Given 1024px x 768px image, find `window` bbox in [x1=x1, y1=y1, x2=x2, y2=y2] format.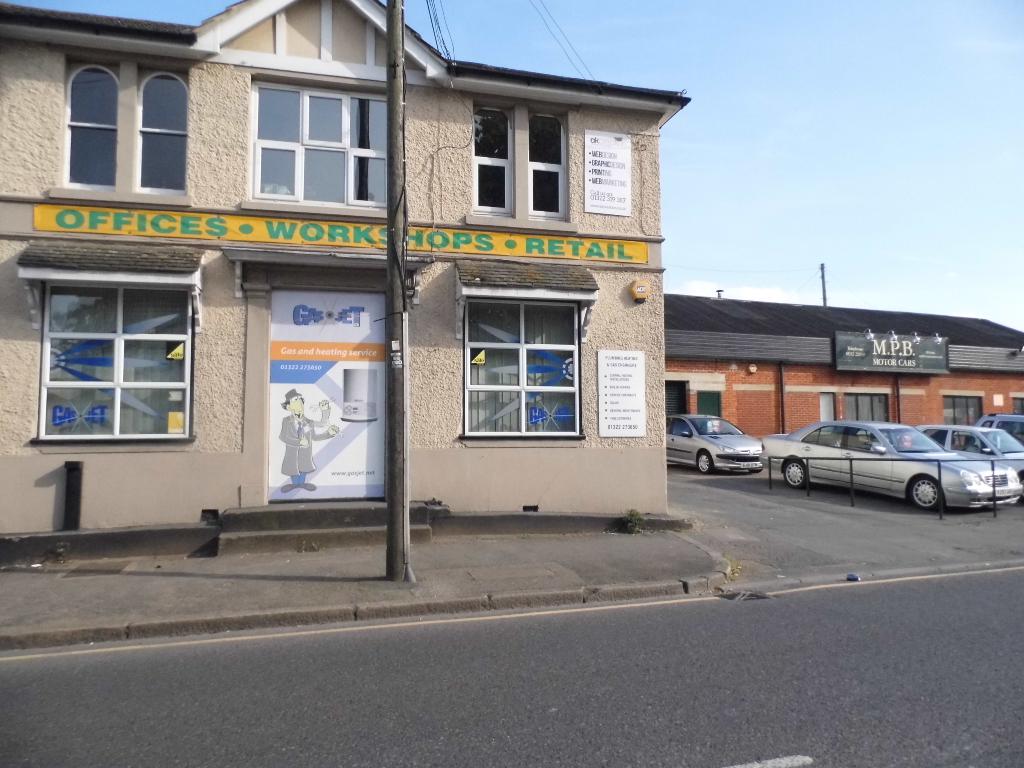
[x1=940, y1=388, x2=983, y2=430].
